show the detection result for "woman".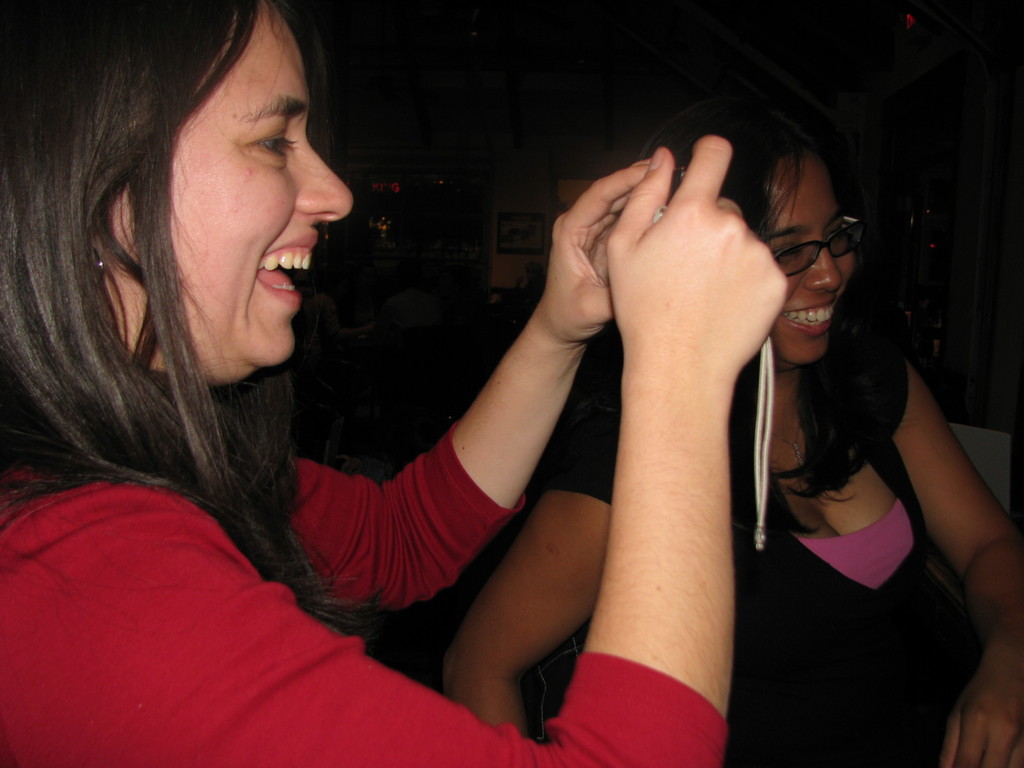
442,94,1023,767.
